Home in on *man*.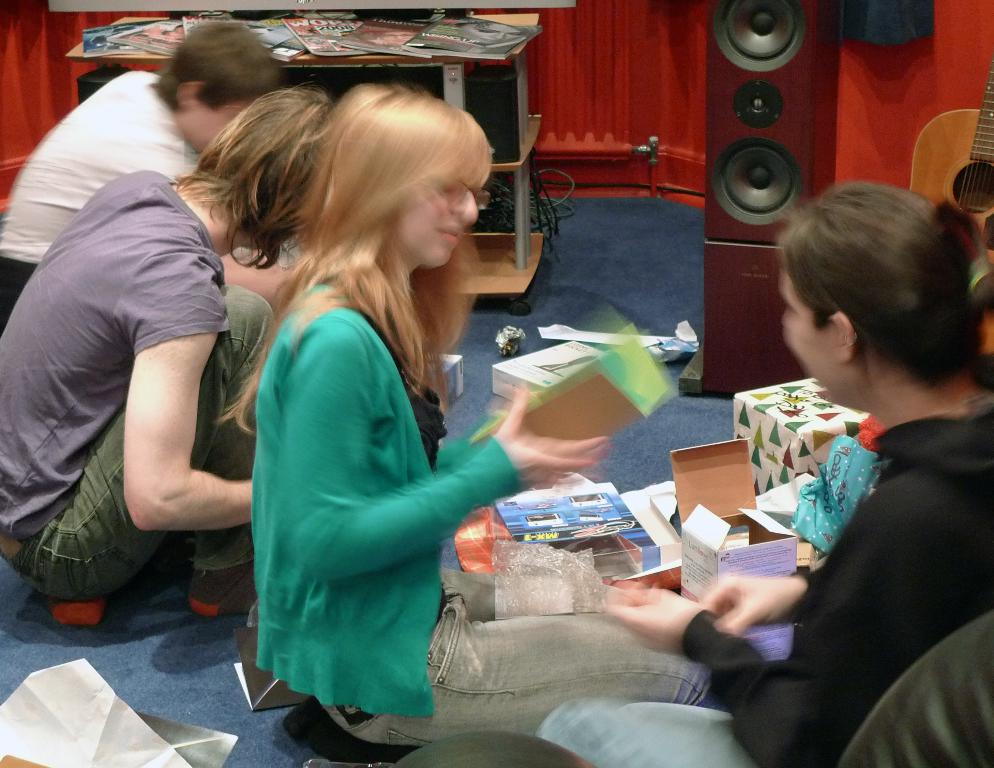
Homed in at pyautogui.locateOnScreen(0, 86, 356, 635).
